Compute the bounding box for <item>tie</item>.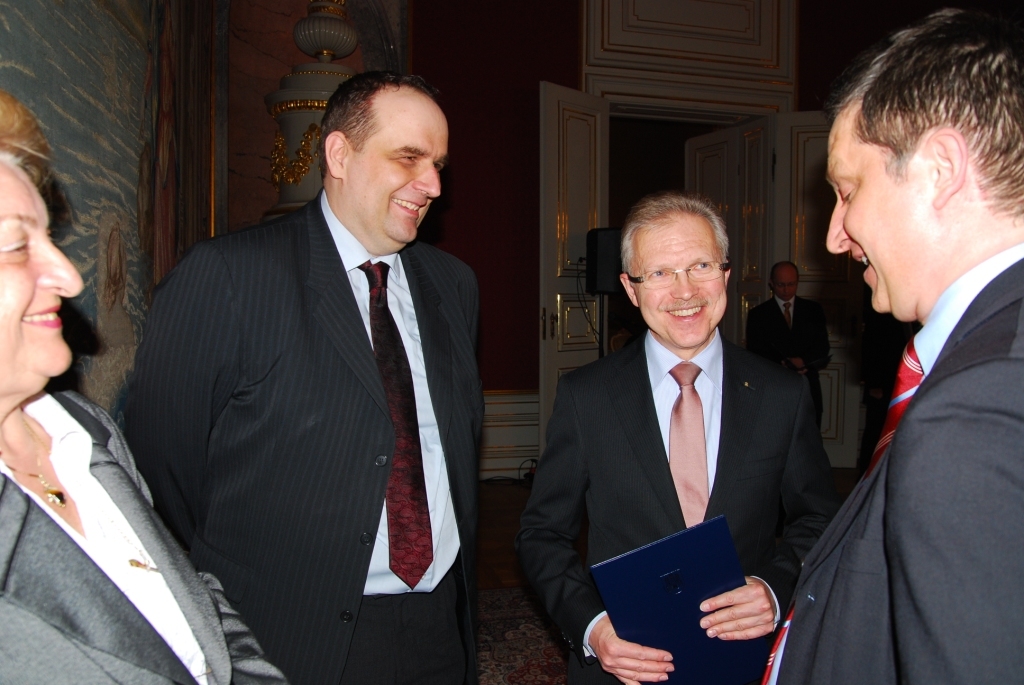
[355,257,436,590].
